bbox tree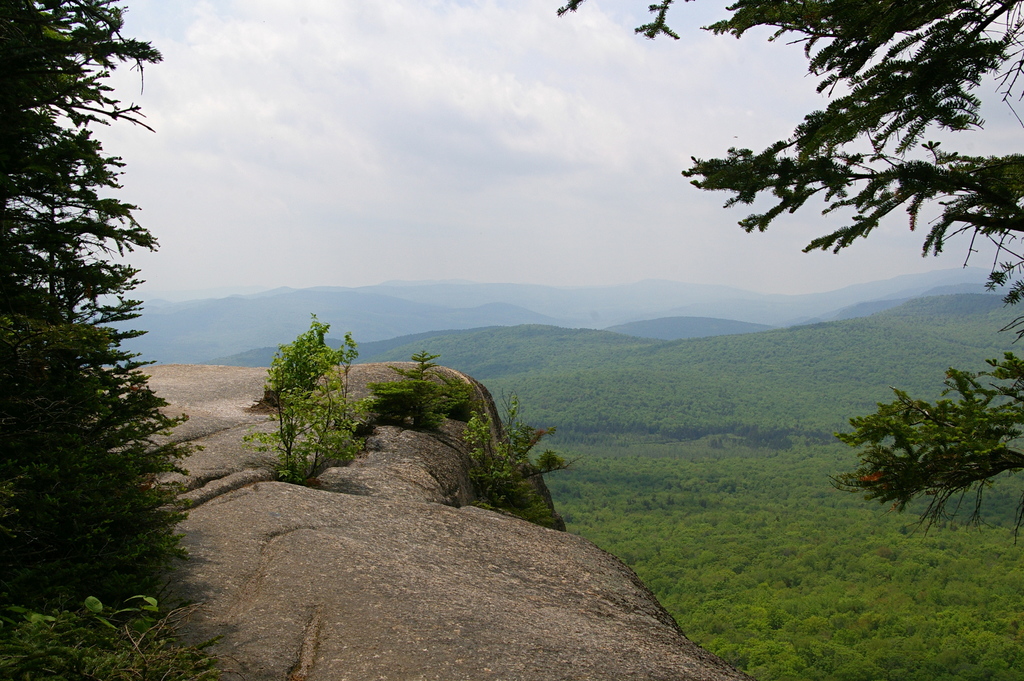
bbox=(13, 0, 187, 634)
